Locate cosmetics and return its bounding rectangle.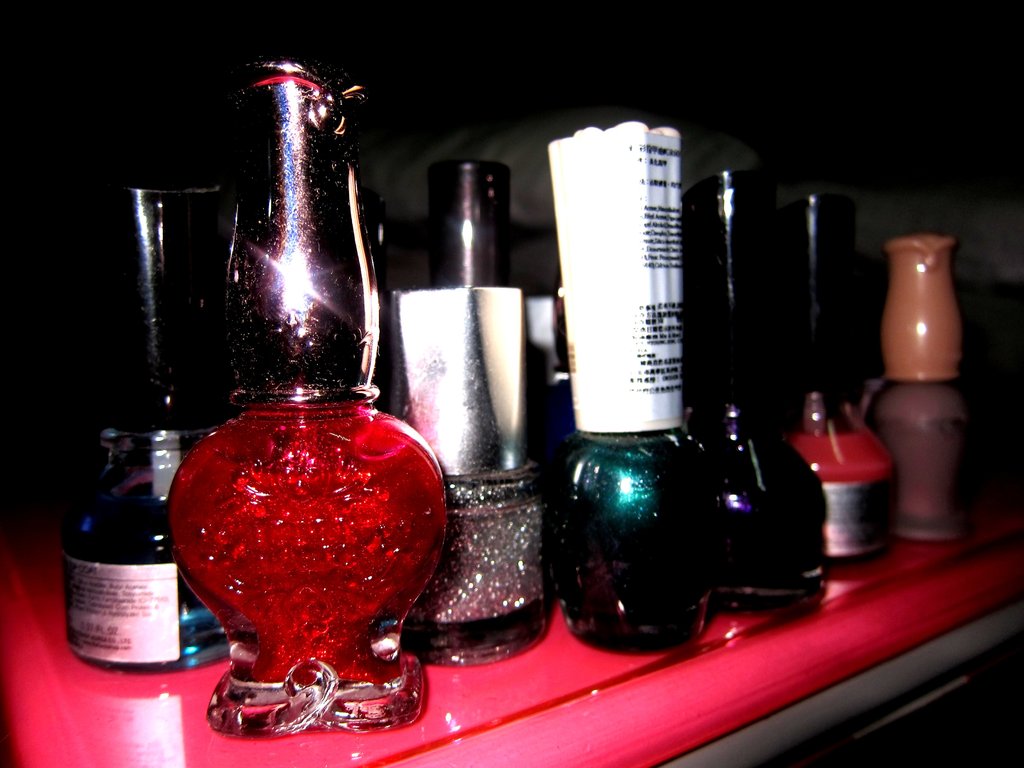
locate(678, 163, 823, 620).
